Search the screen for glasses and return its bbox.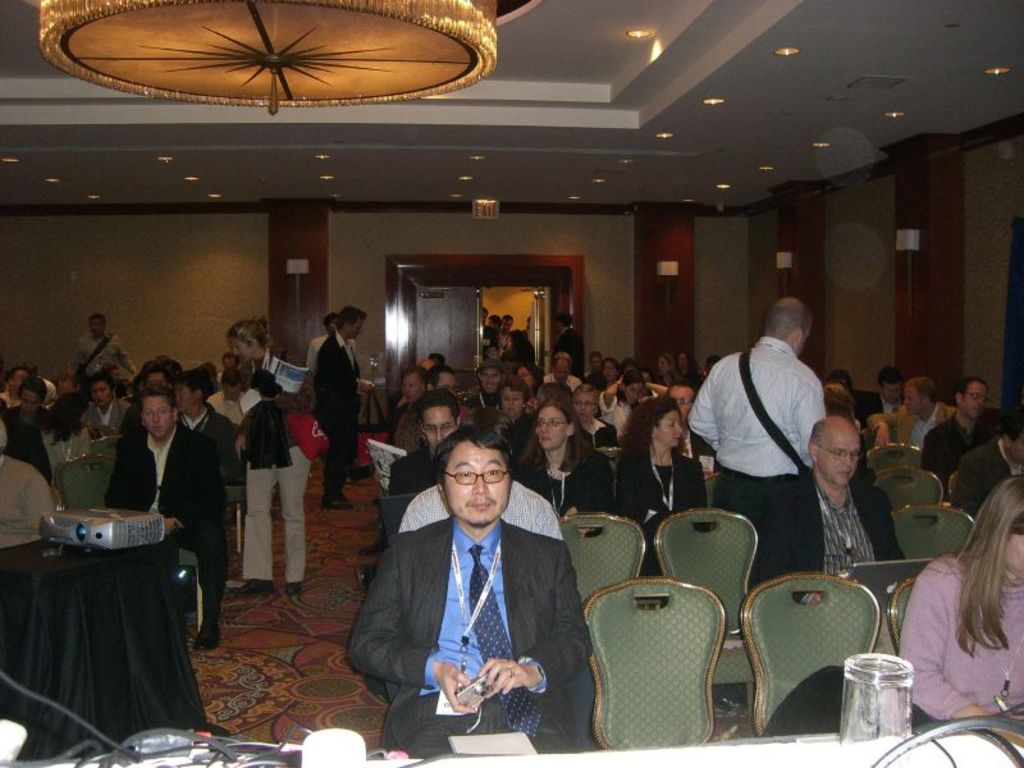
Found: 818/444/860/461.
